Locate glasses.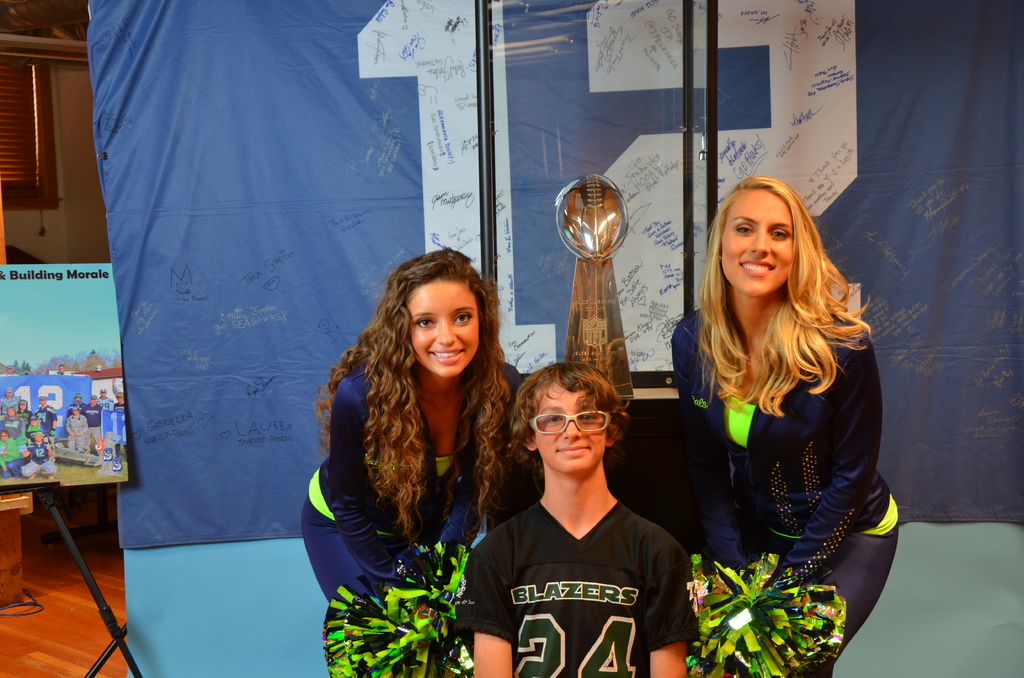
Bounding box: bbox=(524, 410, 620, 432).
